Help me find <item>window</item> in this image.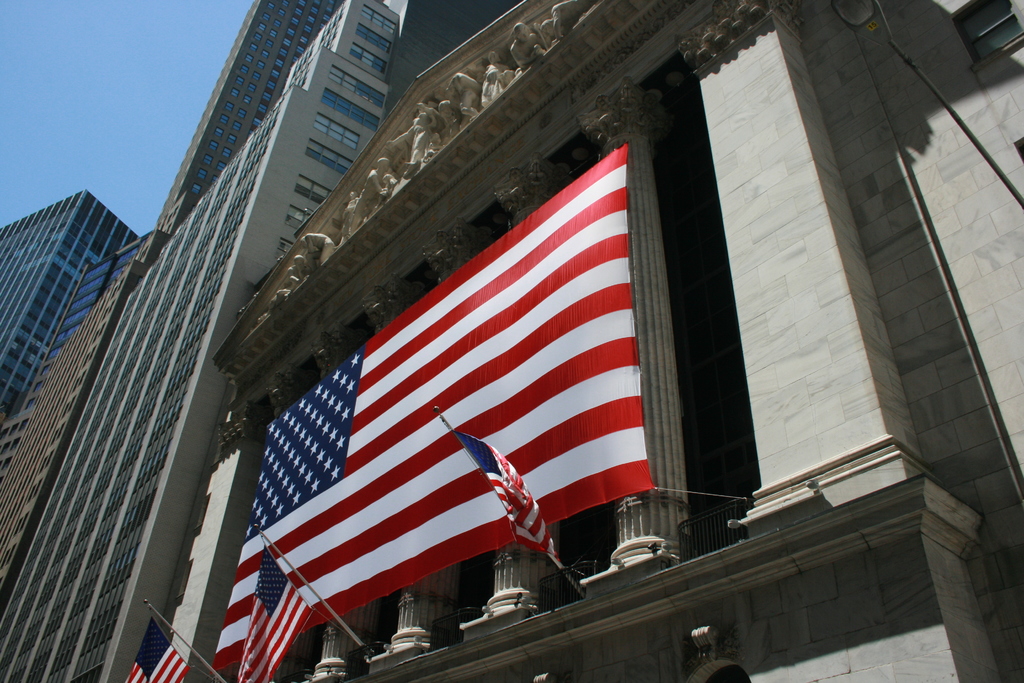
Found it: [x1=243, y1=63, x2=249, y2=74].
